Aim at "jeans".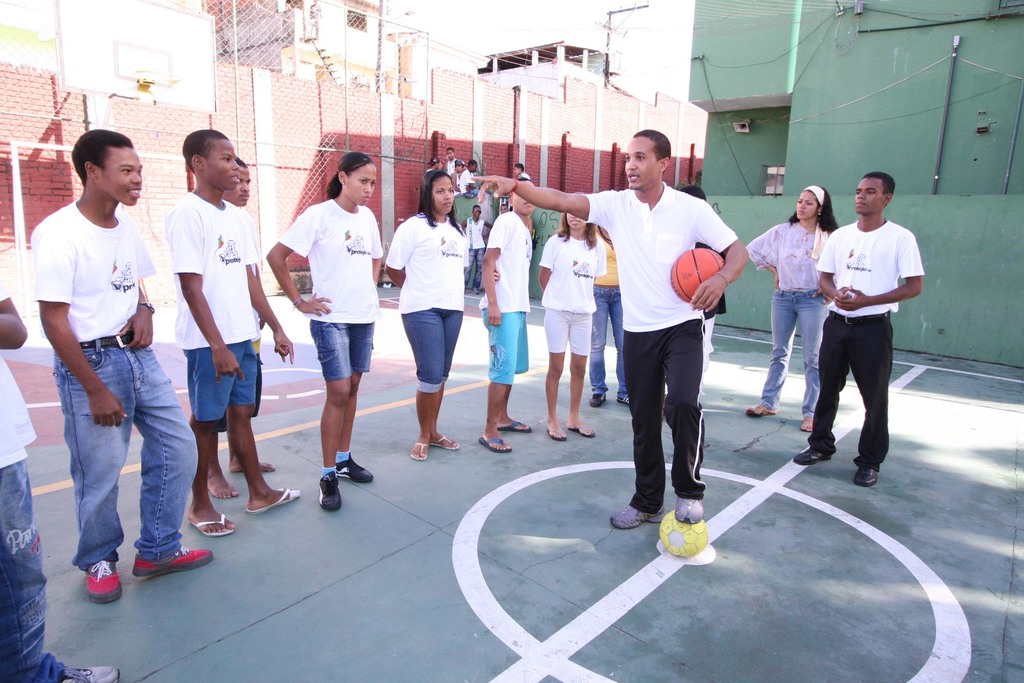
Aimed at pyautogui.locateOnScreen(757, 288, 829, 418).
